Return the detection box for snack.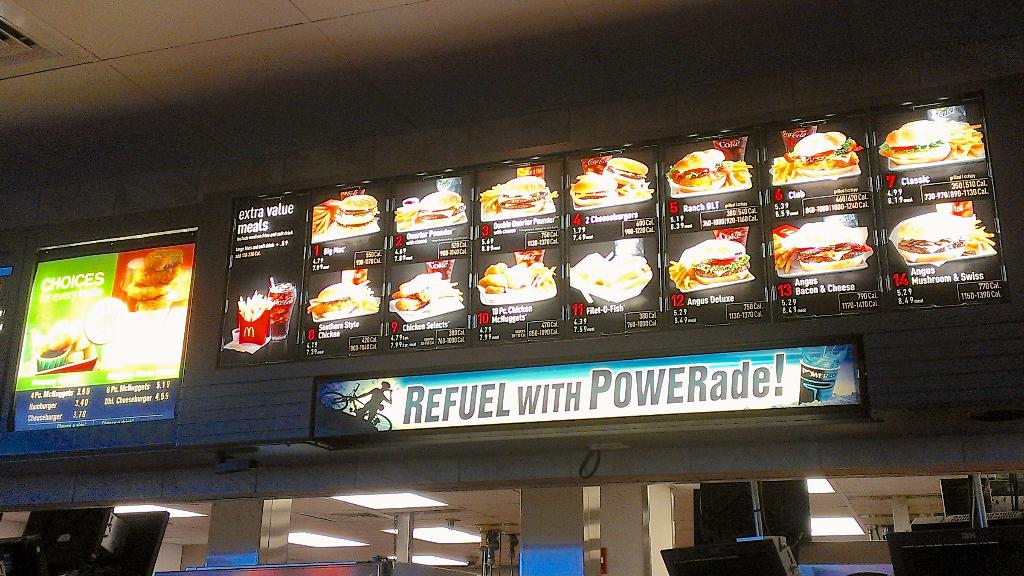
(x1=390, y1=273, x2=465, y2=311).
